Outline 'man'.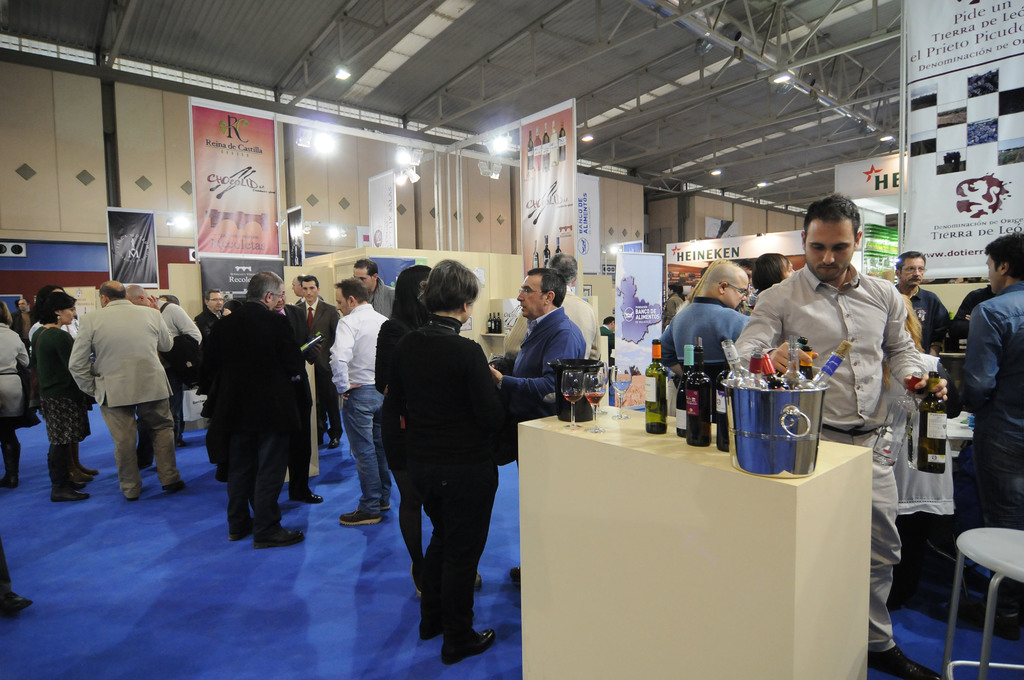
Outline: <box>595,314,617,358</box>.
